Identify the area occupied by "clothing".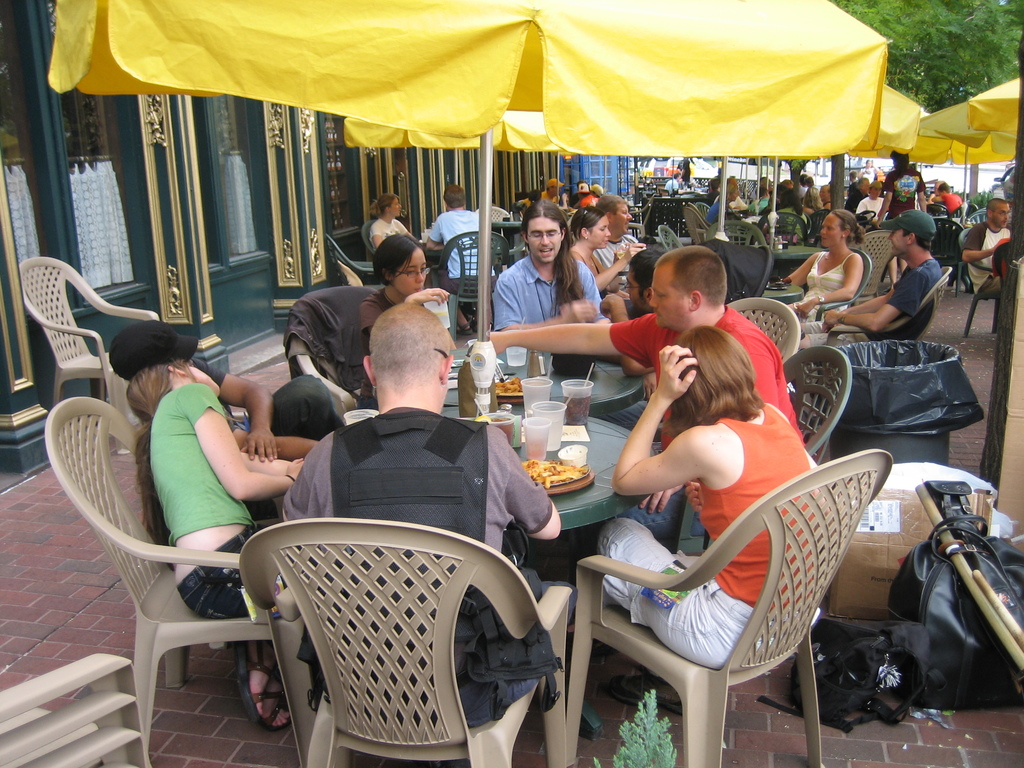
Area: Rect(704, 200, 728, 223).
